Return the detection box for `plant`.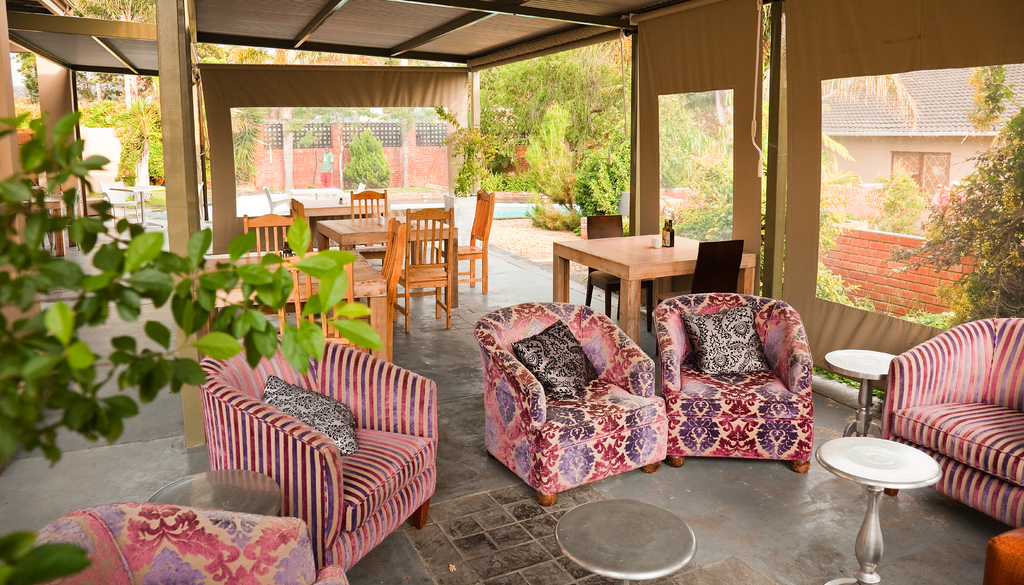
(x1=0, y1=112, x2=381, y2=584).
